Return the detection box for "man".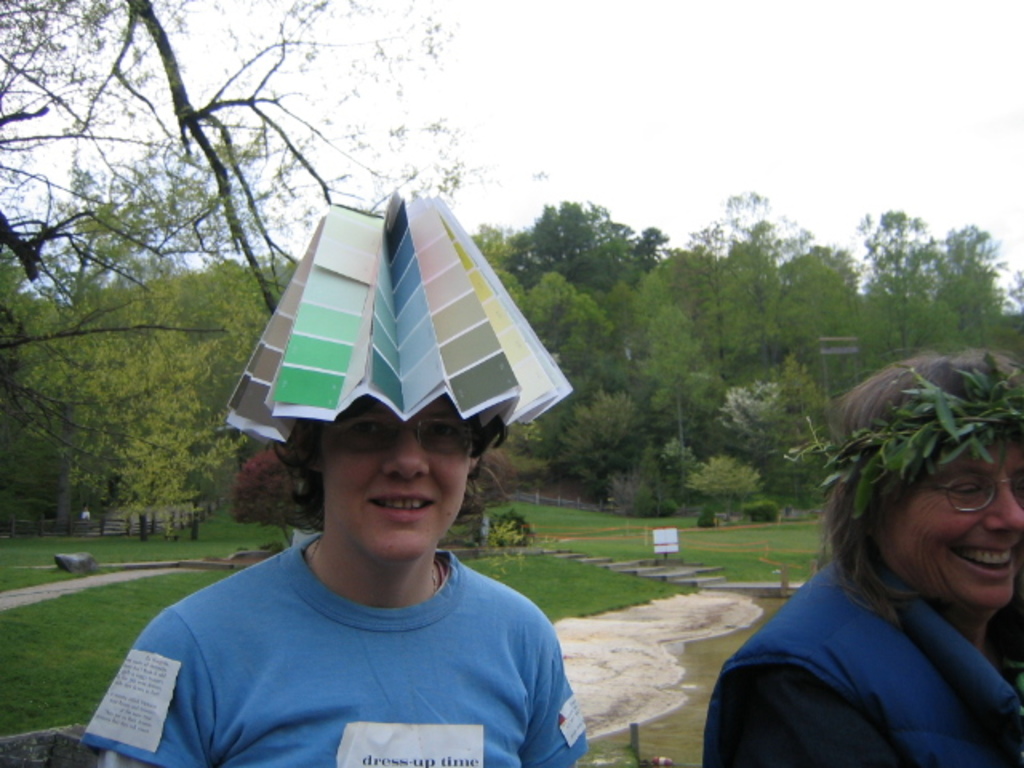
bbox=(106, 234, 629, 767).
